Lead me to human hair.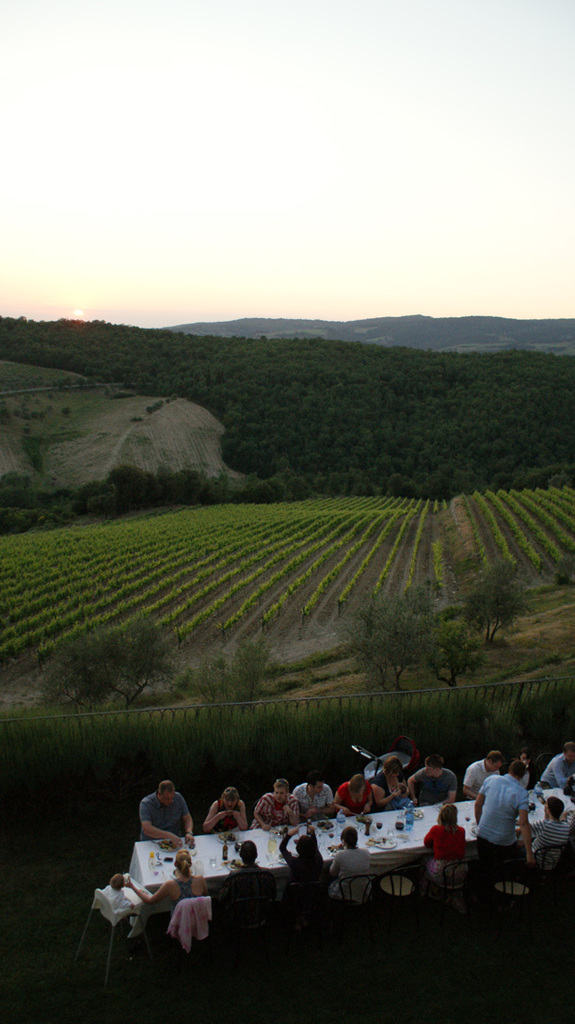
Lead to [x1=489, y1=753, x2=505, y2=765].
